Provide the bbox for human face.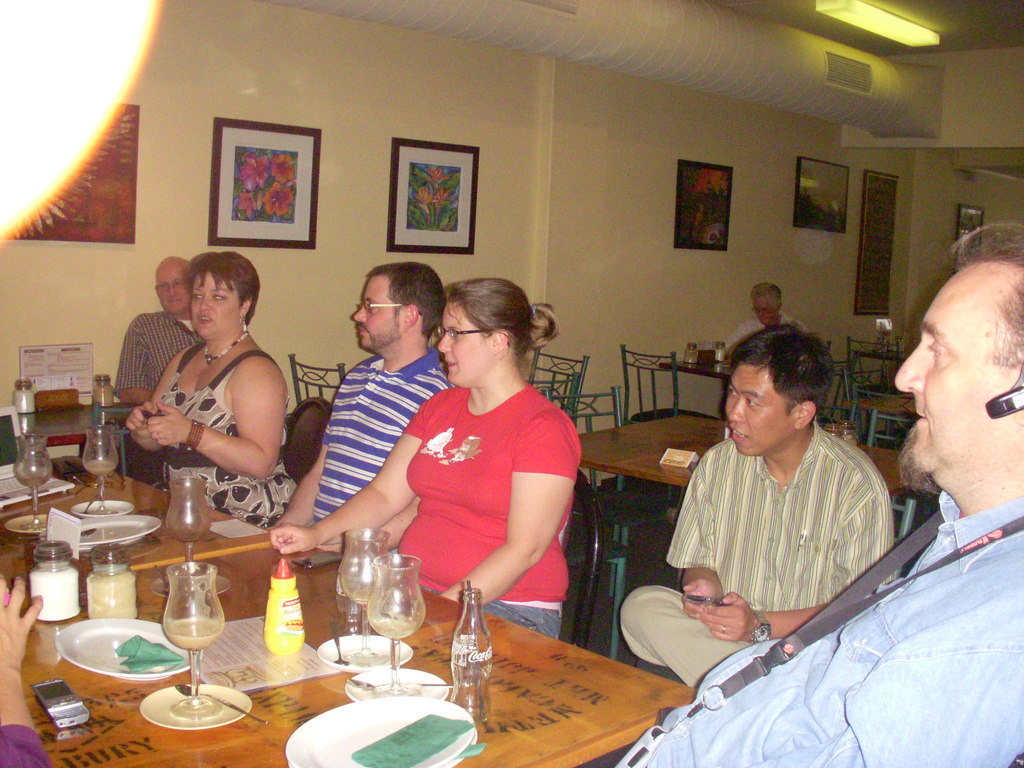
Rect(754, 295, 774, 331).
